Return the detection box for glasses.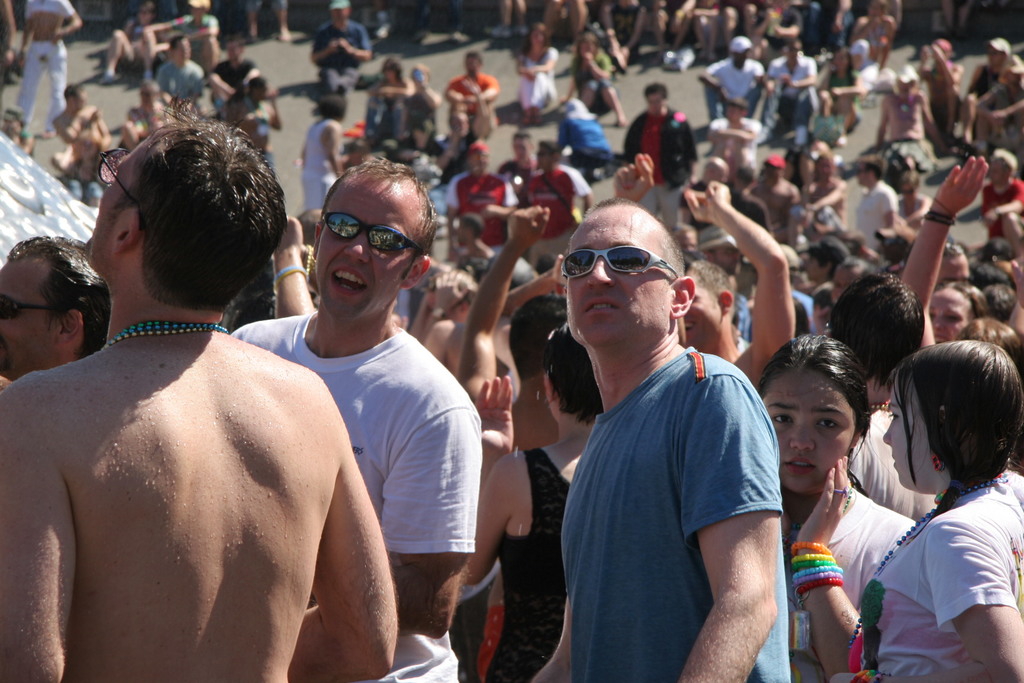
crop(309, 217, 424, 261).
